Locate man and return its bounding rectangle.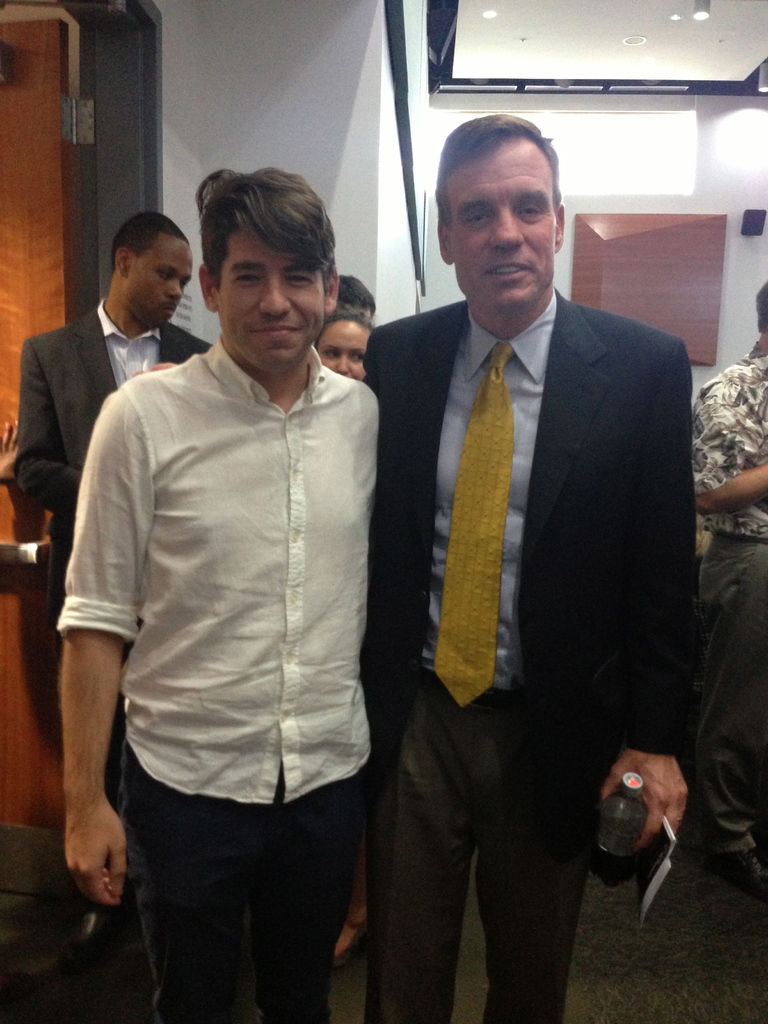
bbox(1, 218, 212, 877).
